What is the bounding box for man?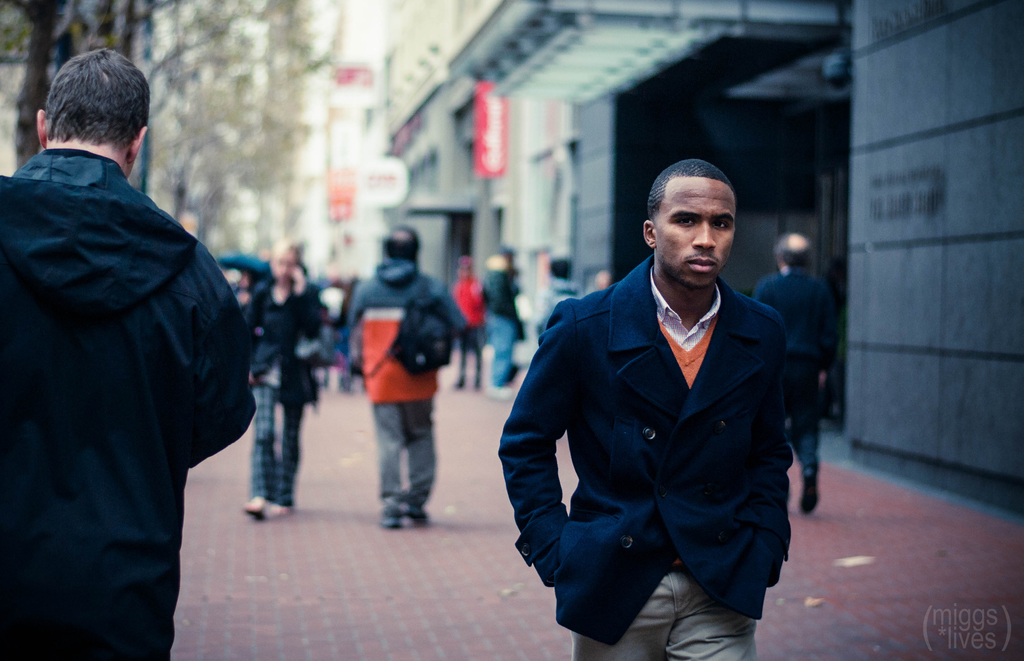
[x1=3, y1=21, x2=255, y2=657].
